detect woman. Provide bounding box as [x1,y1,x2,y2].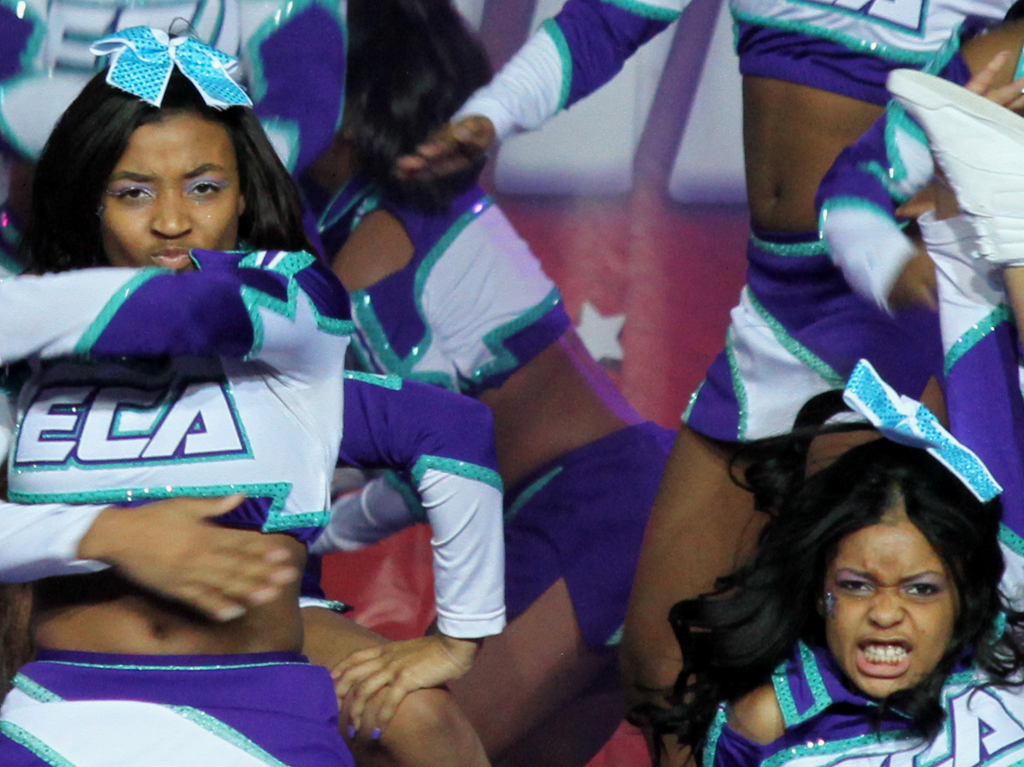
[31,23,459,716].
